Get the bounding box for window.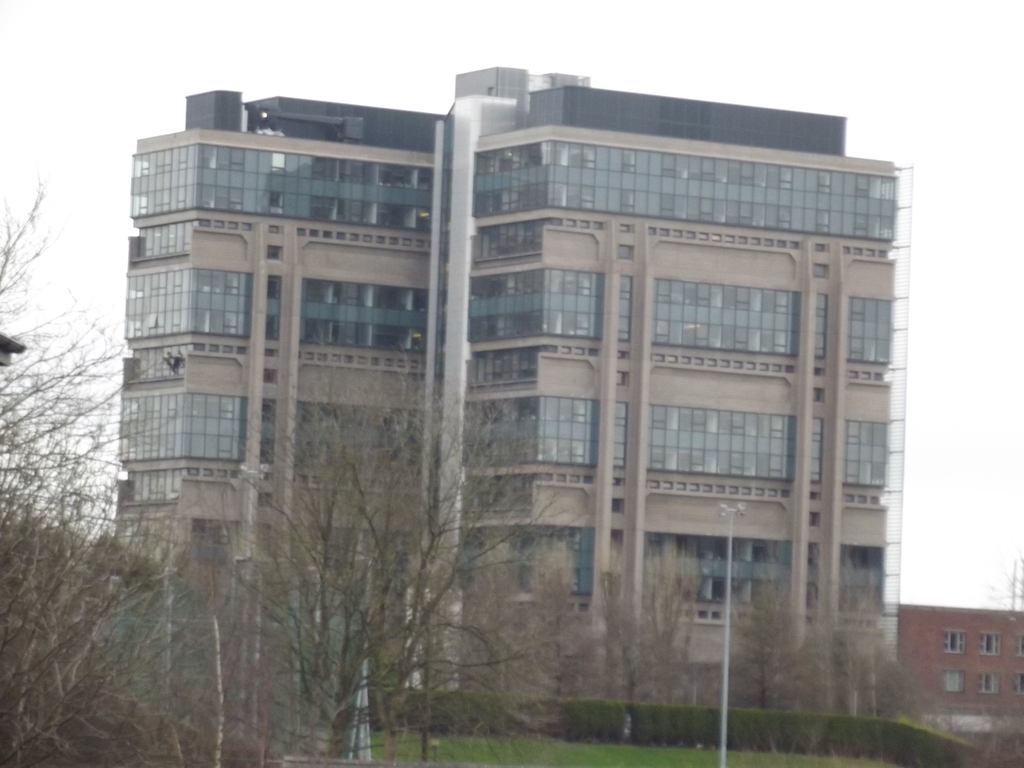
[618, 371, 630, 390].
